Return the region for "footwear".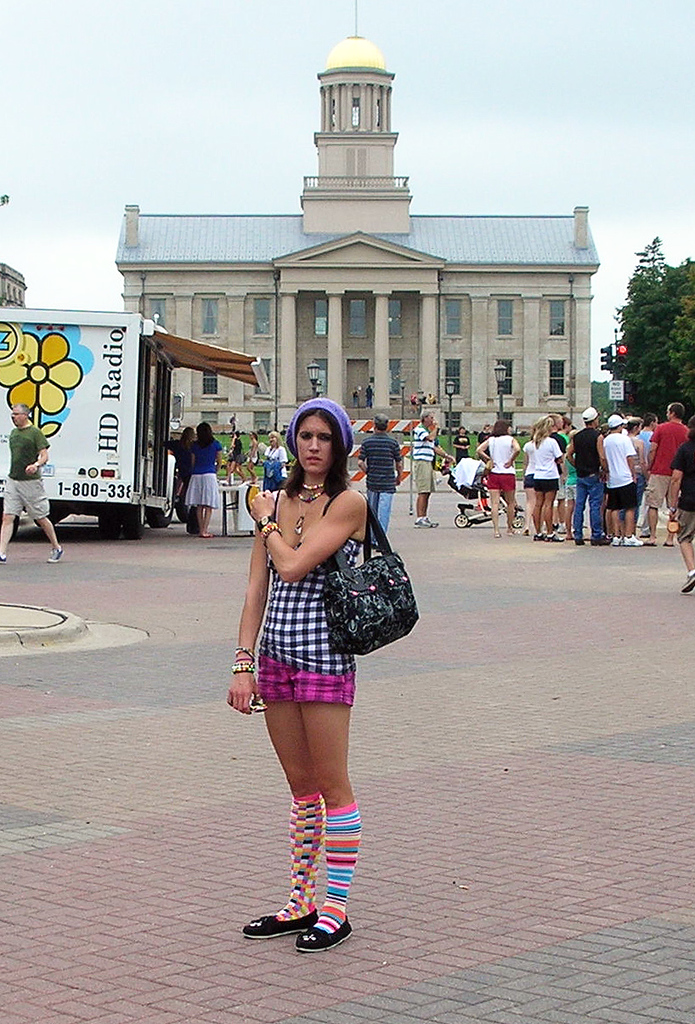
detection(242, 910, 318, 936).
